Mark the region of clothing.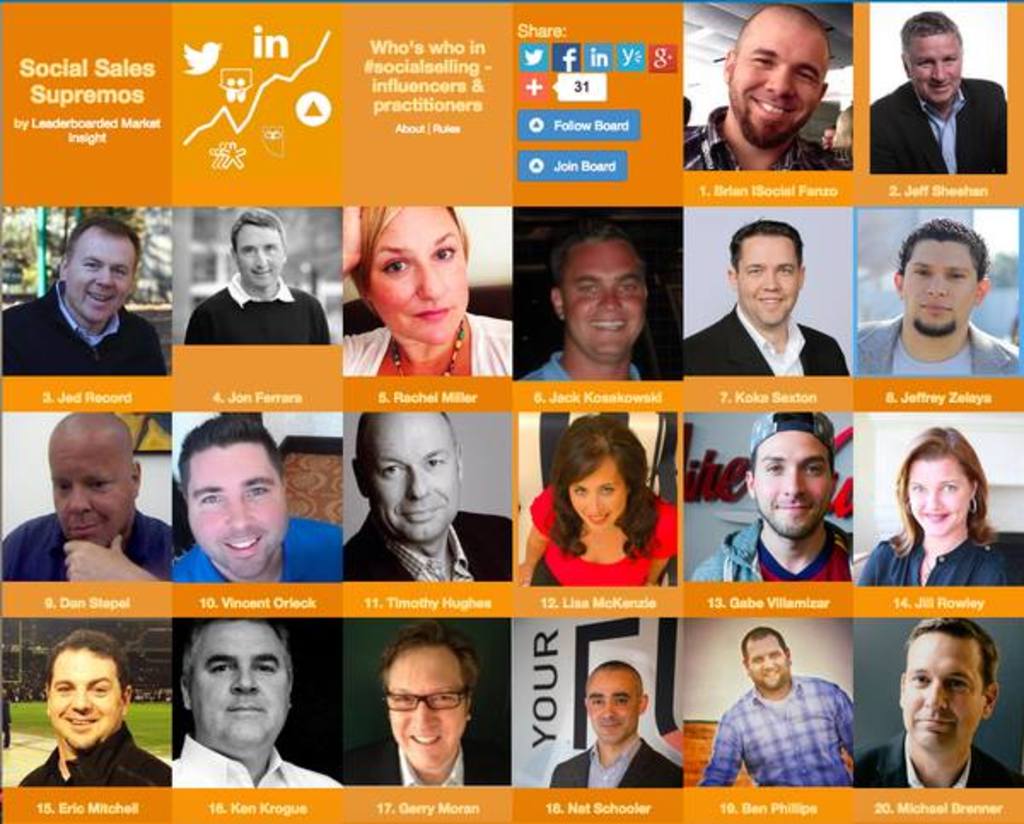
Region: (683,99,840,174).
